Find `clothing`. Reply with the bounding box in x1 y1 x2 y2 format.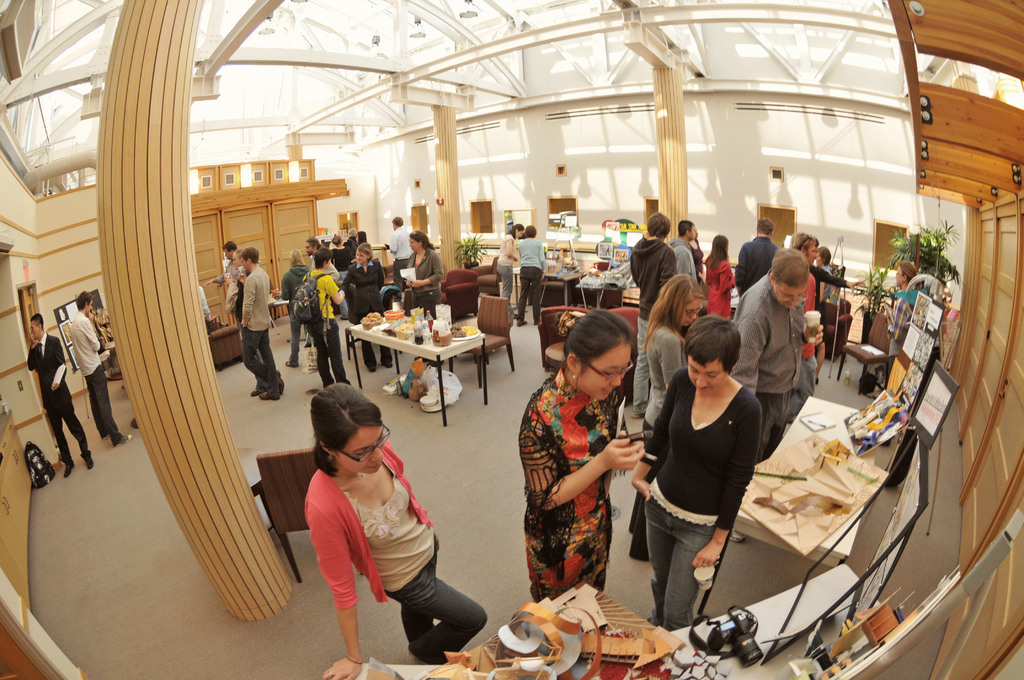
512 235 543 321.
